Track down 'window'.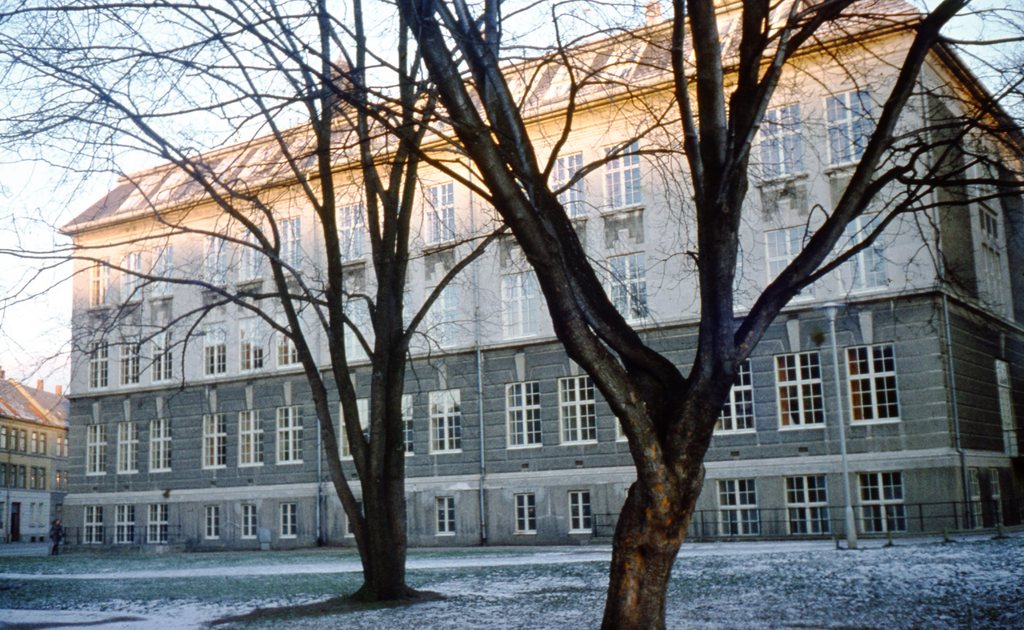
Tracked to left=203, top=499, right=225, bottom=540.
